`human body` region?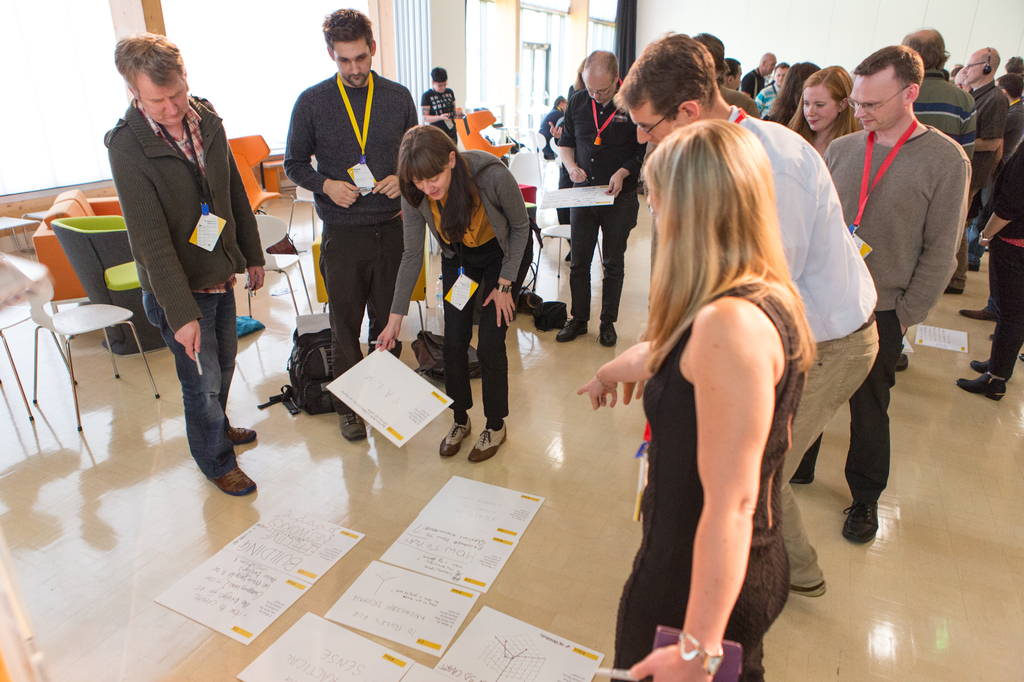
575:120:818:681
